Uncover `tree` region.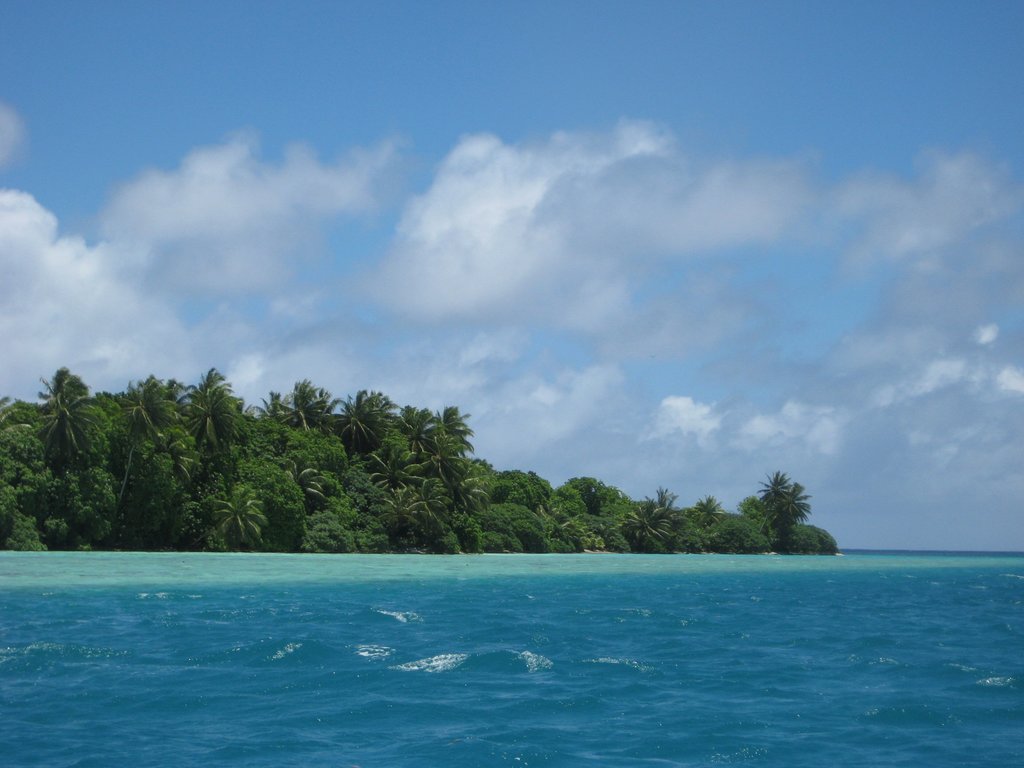
Uncovered: l=259, t=381, r=335, b=447.
